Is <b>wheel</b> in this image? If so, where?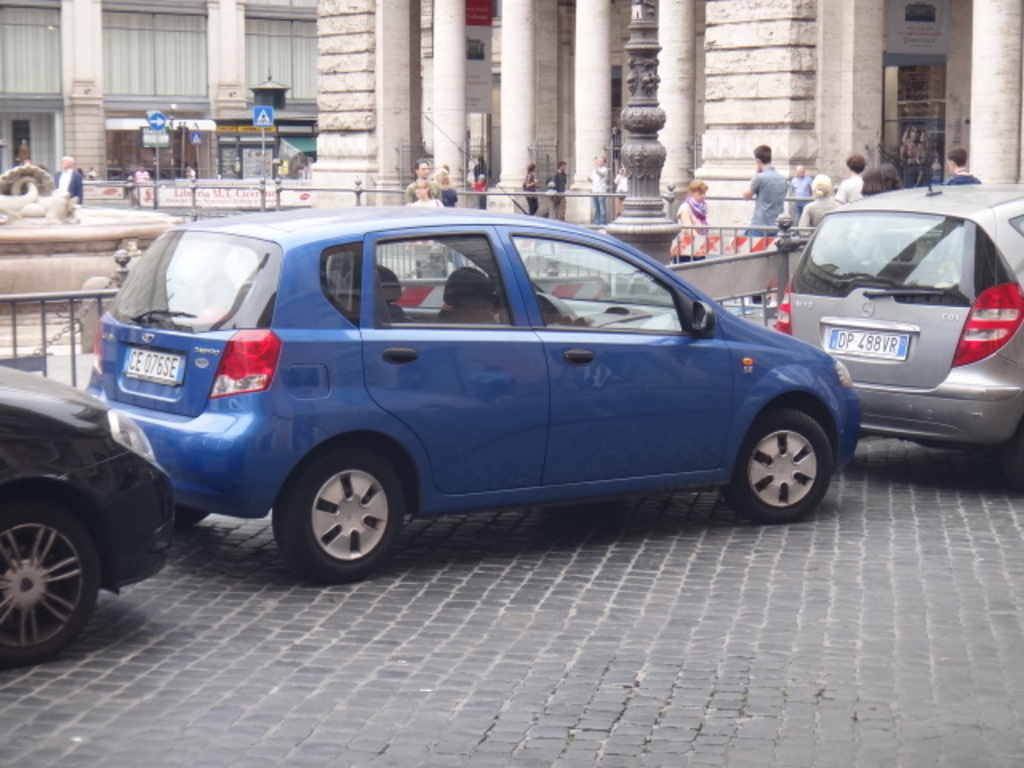
Yes, at 0/498/96/661.
